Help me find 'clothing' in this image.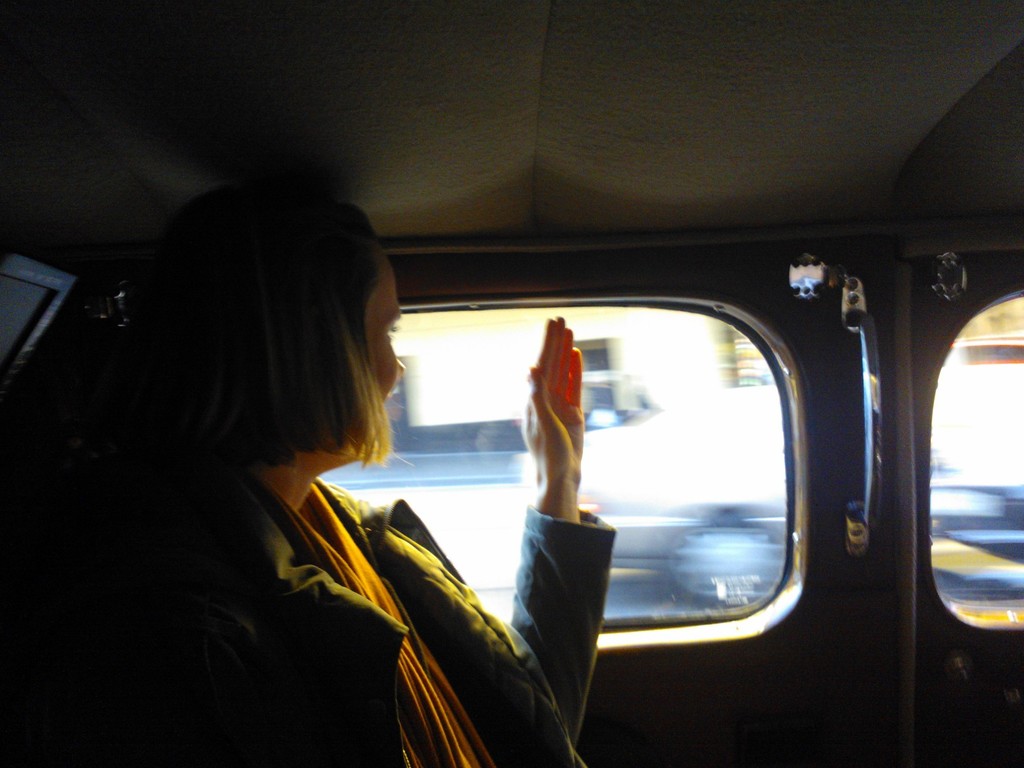
Found it: locate(155, 468, 616, 767).
